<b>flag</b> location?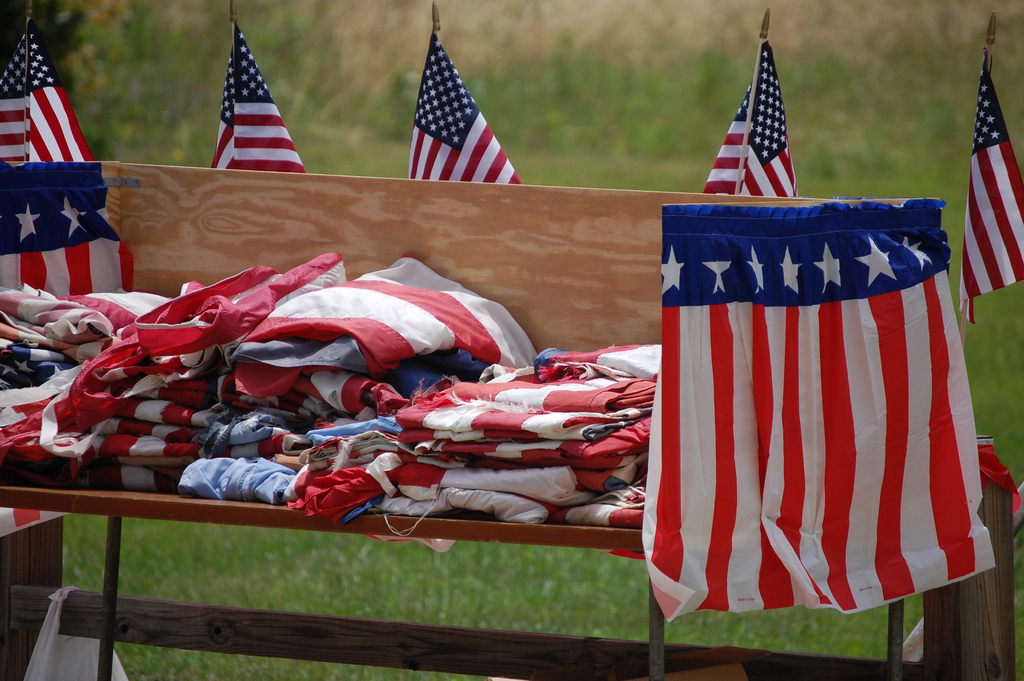
[950, 38, 1023, 329]
